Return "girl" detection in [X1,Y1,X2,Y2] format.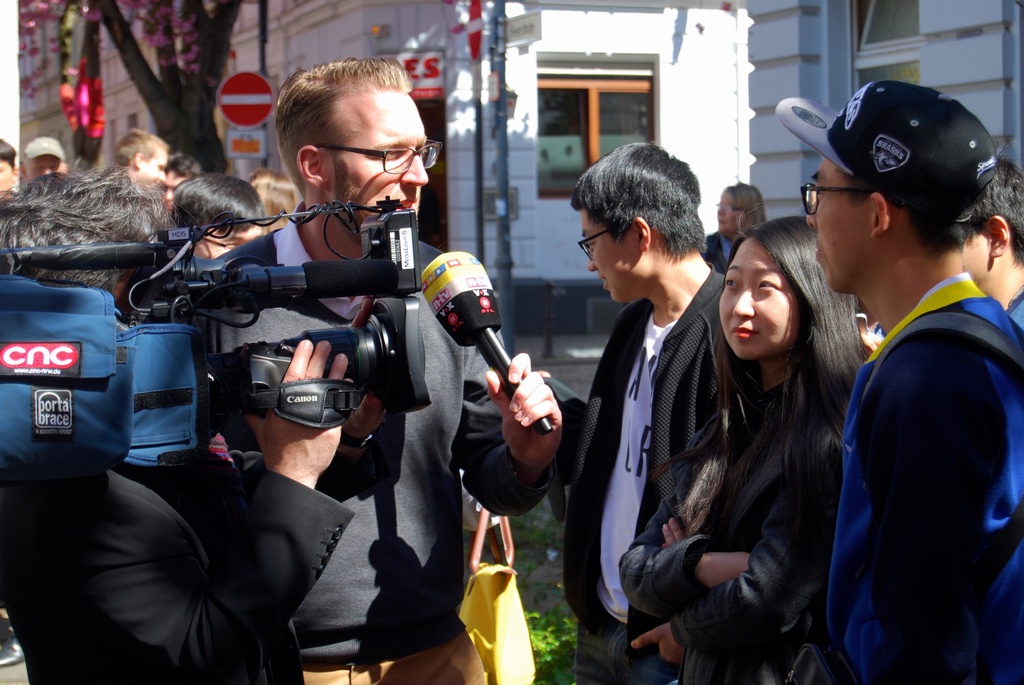
[611,209,872,684].
